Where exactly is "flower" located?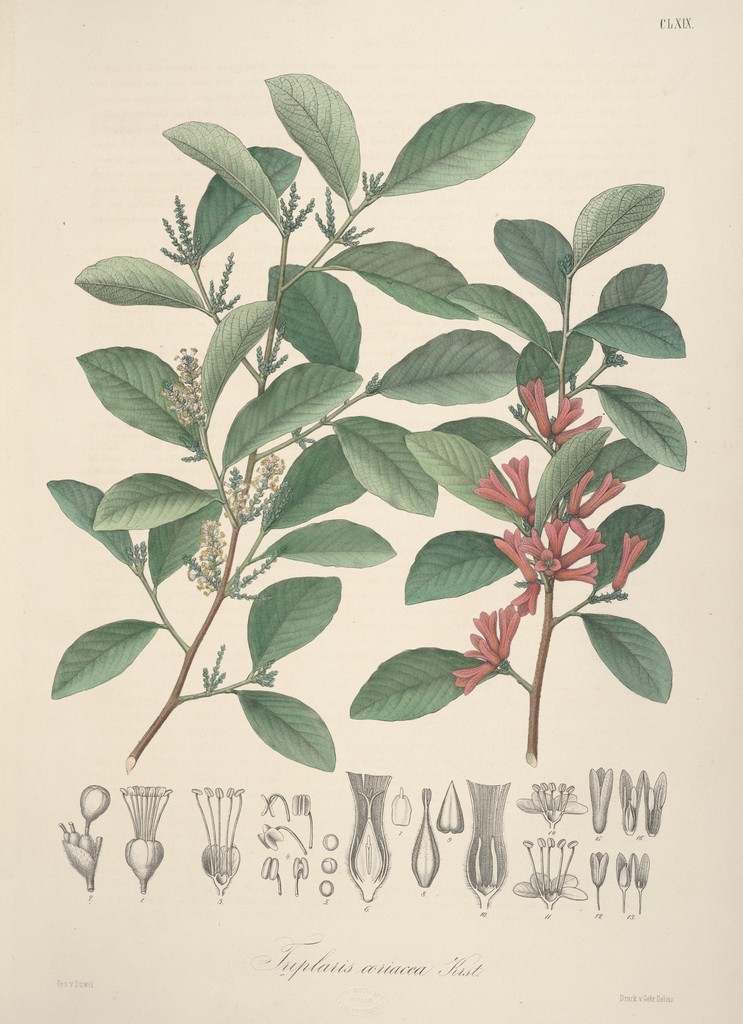
Its bounding box is BBox(467, 607, 498, 652).
